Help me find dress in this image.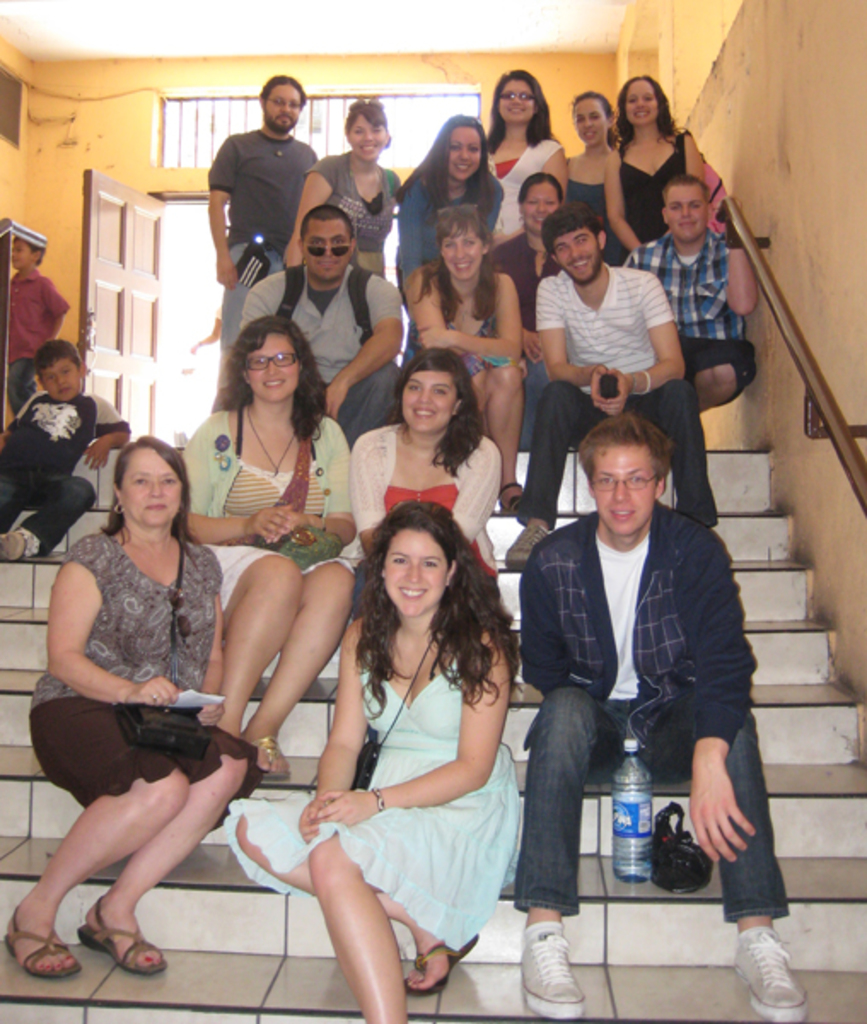
Found it: select_region(601, 133, 686, 270).
